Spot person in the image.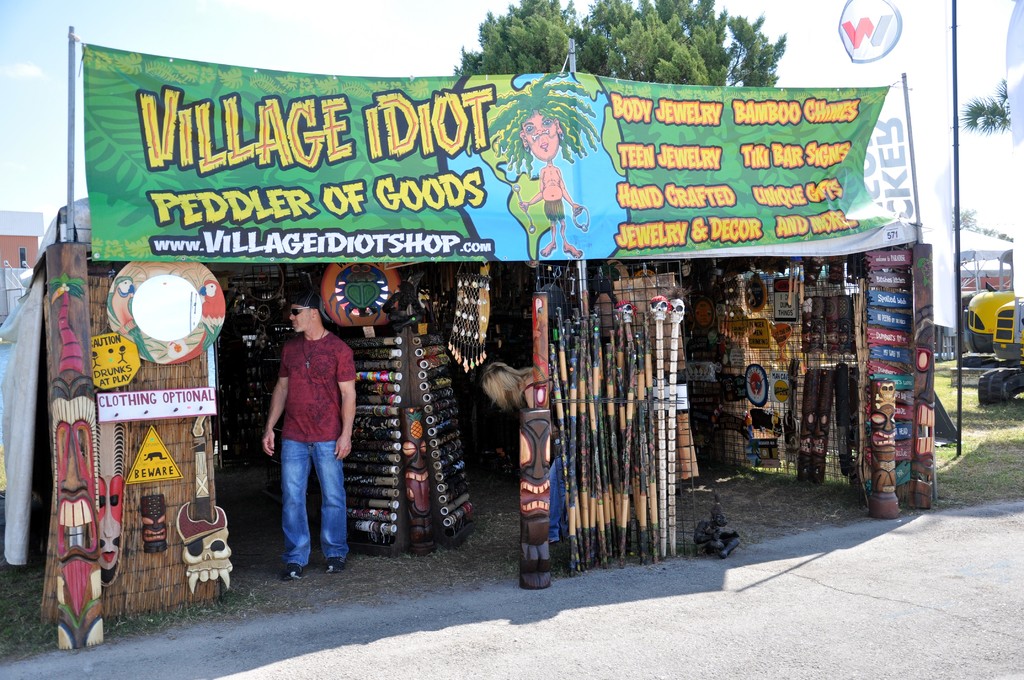
person found at 259,277,349,571.
